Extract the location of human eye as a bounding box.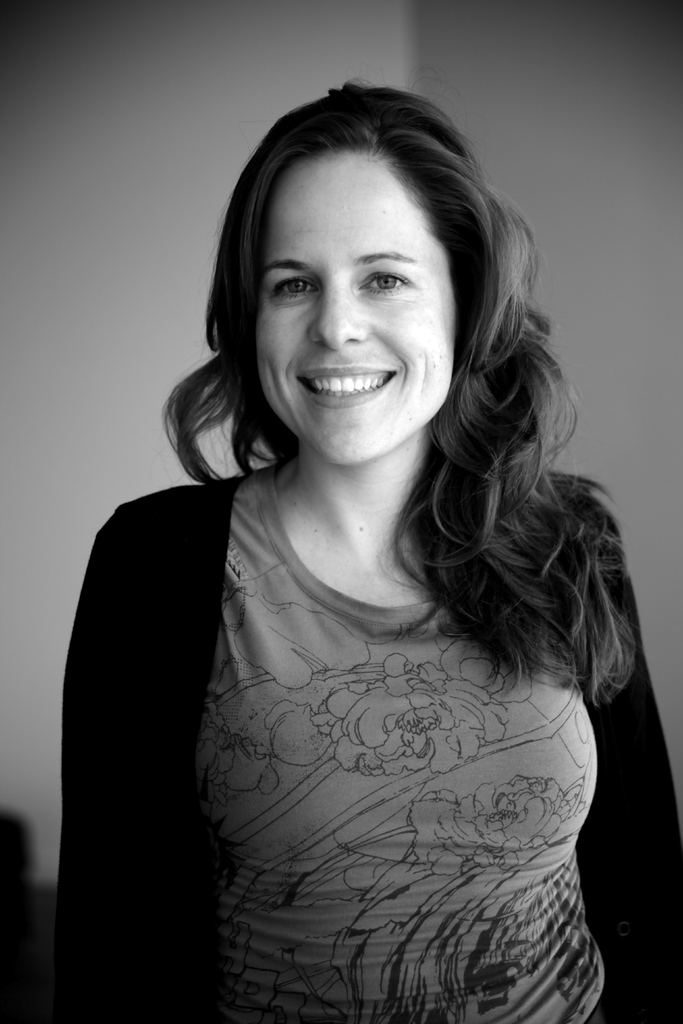
bbox=[268, 278, 318, 300].
